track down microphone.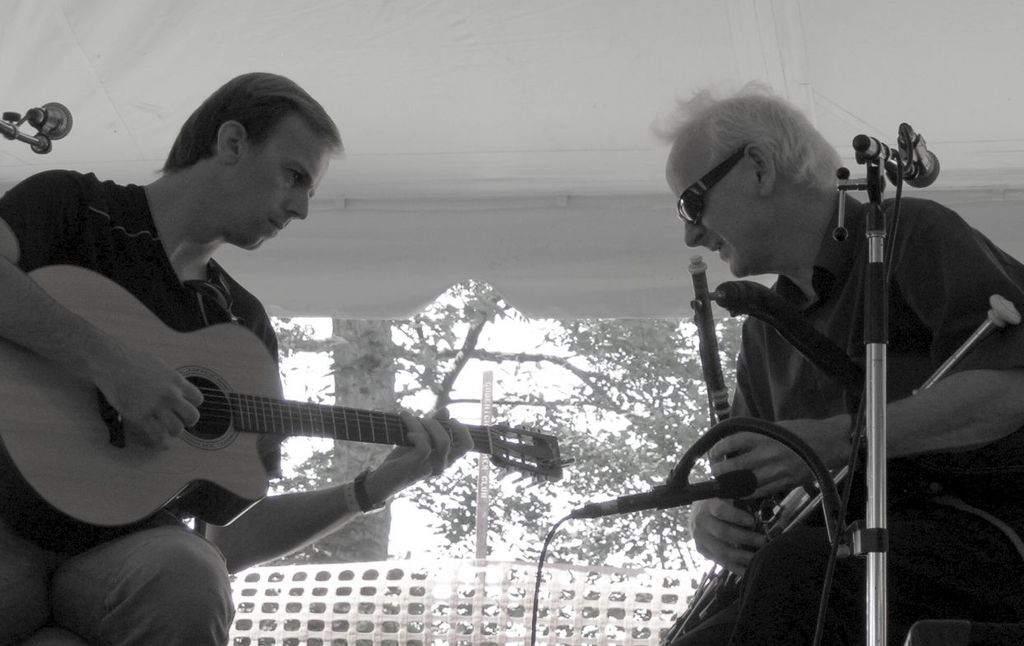
Tracked to x1=612, y1=468, x2=758, y2=523.
